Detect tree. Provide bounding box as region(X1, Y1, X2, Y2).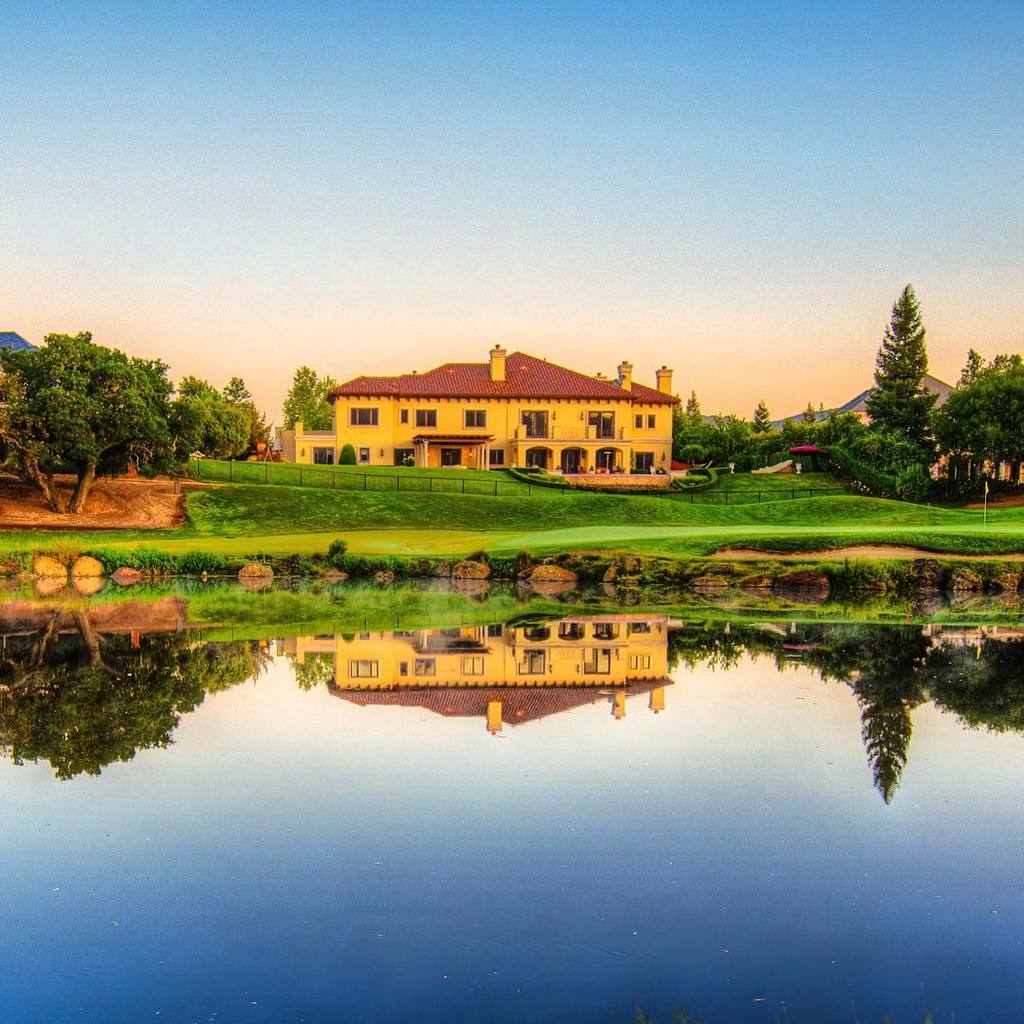
region(954, 347, 1023, 392).
